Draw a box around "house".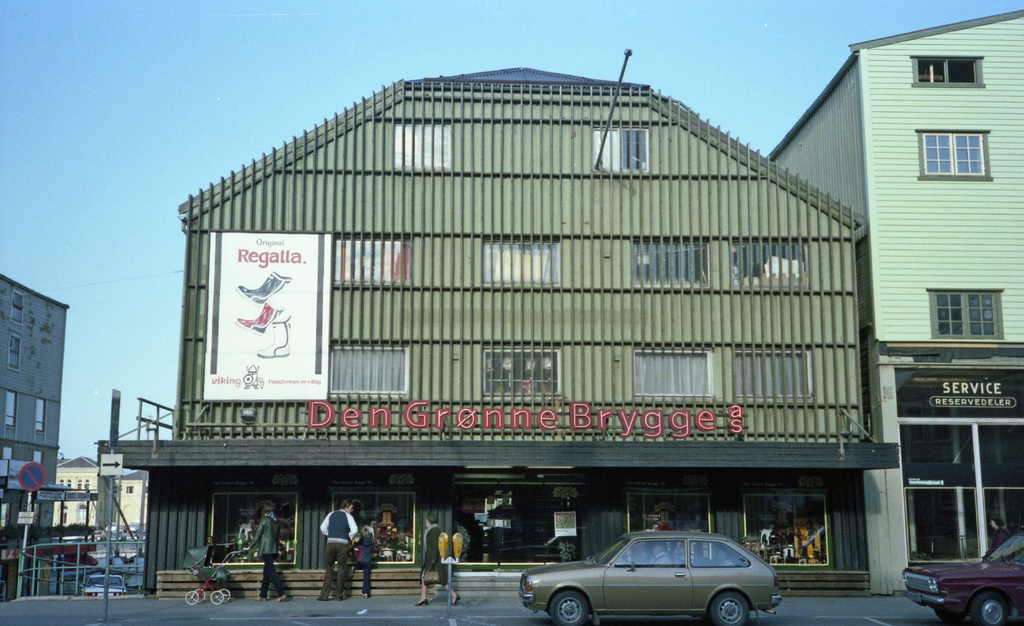
[0,268,74,548].
